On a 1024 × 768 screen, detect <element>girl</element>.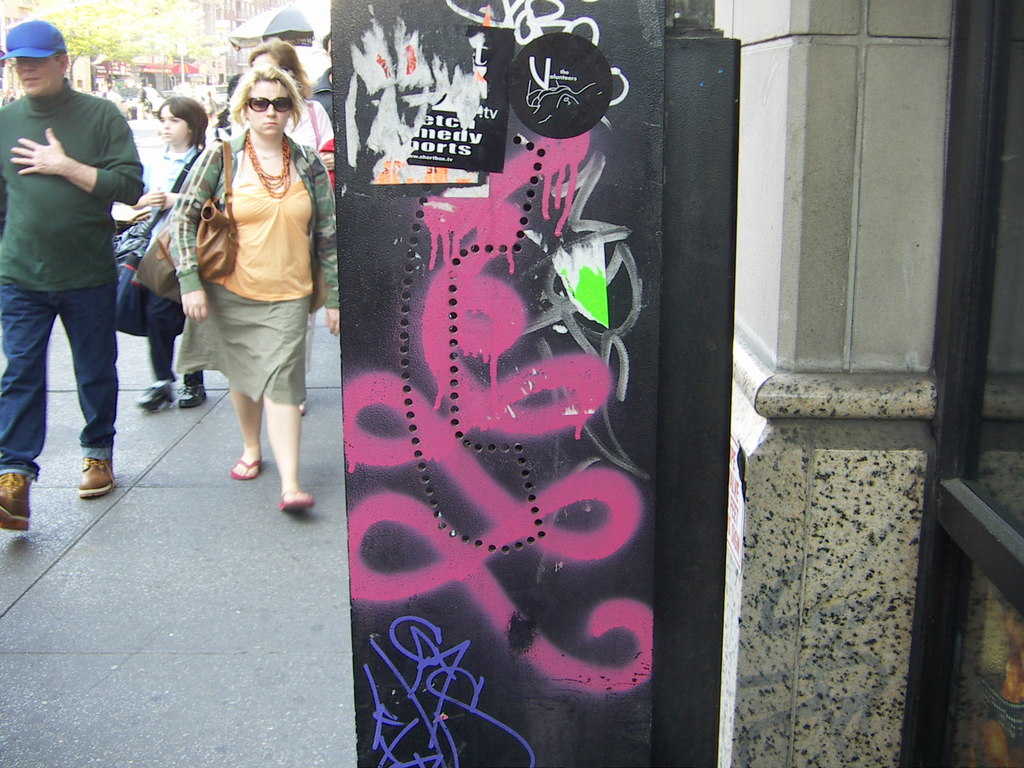
[137,94,209,404].
